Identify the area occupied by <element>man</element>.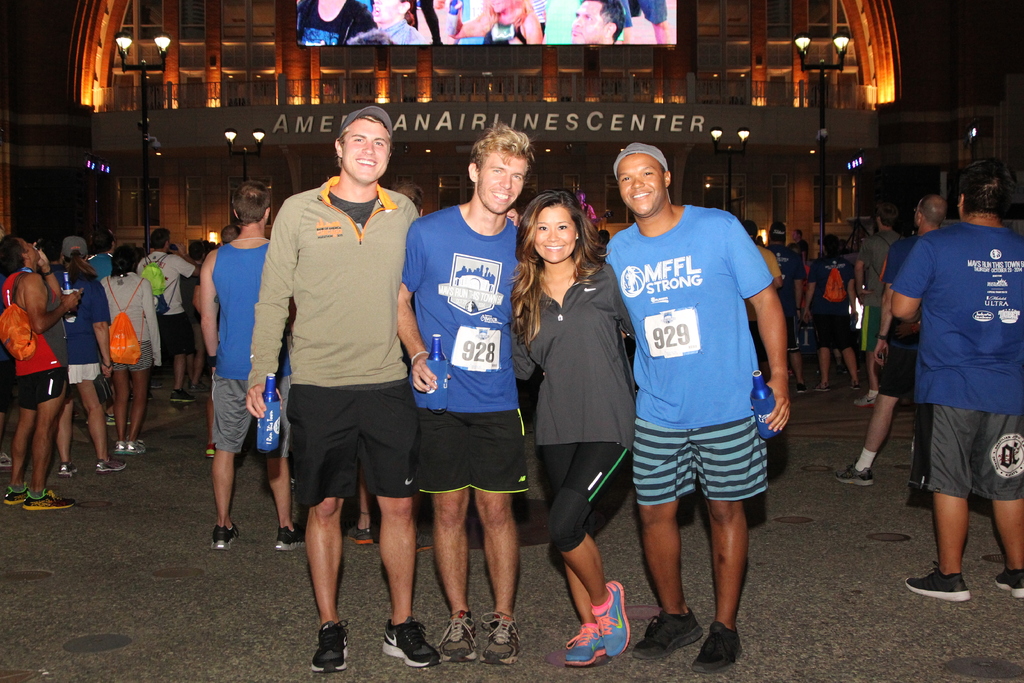
Area: [left=391, top=123, right=546, bottom=659].
